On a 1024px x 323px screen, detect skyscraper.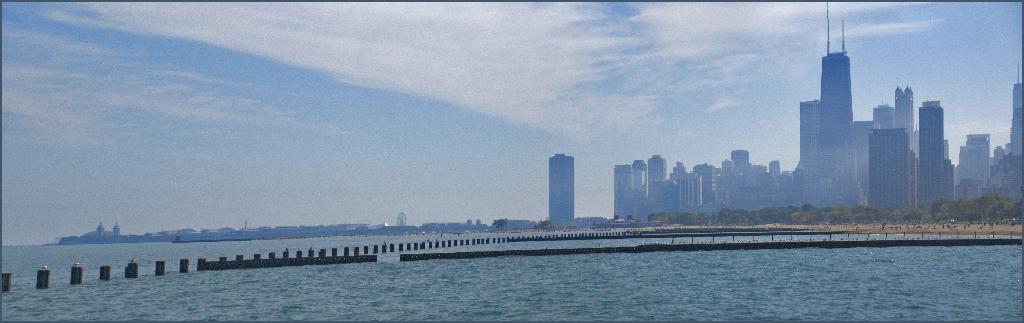
bbox=(870, 129, 915, 223).
